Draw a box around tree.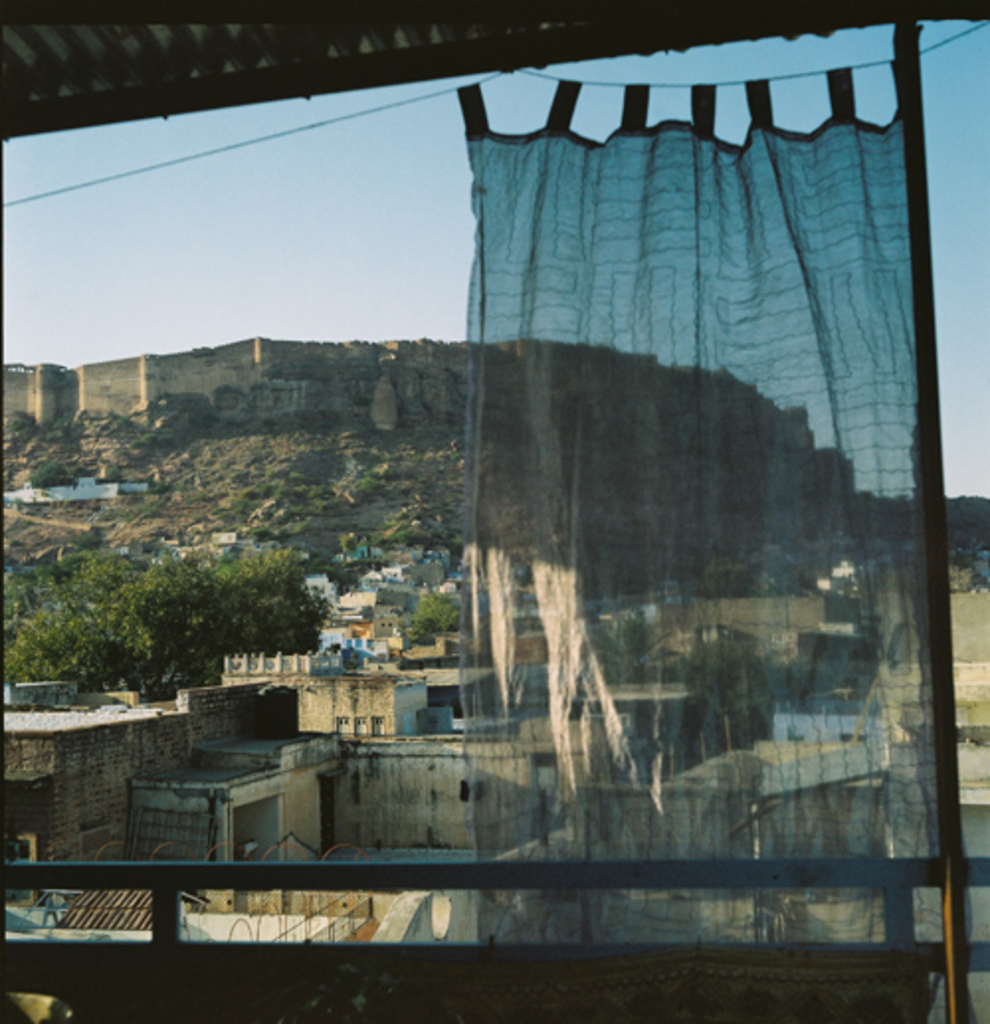
[left=681, top=630, right=774, bottom=751].
